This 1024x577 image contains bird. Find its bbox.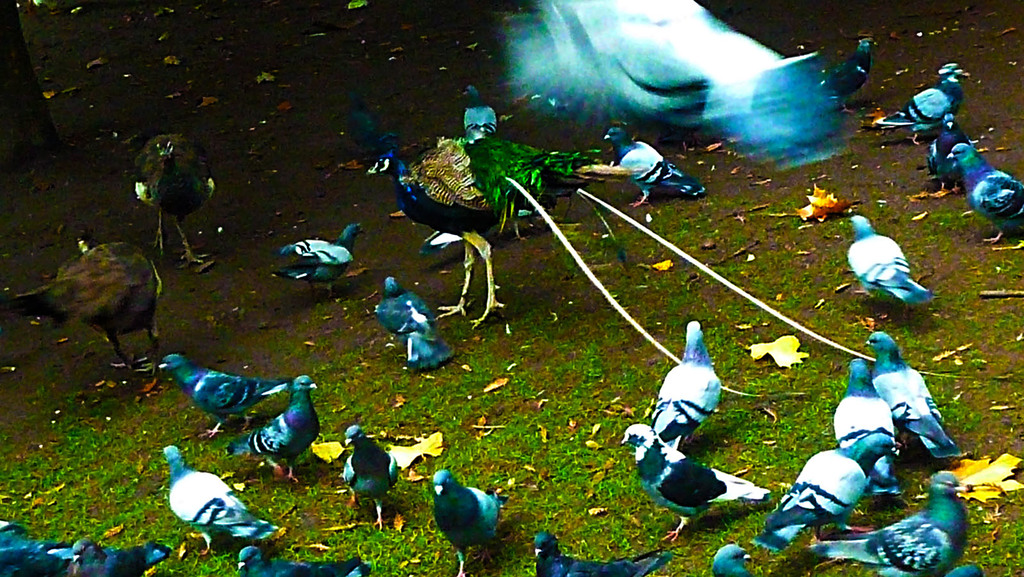
{"x1": 234, "y1": 543, "x2": 374, "y2": 576}.
